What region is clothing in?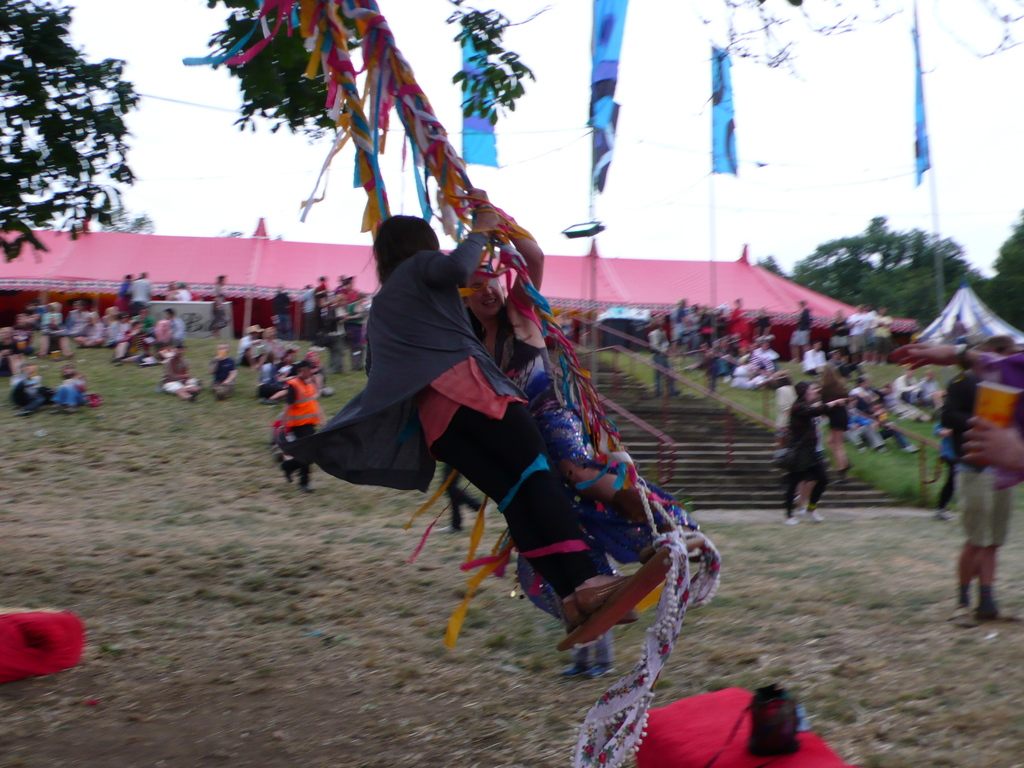
283:372:318:481.
